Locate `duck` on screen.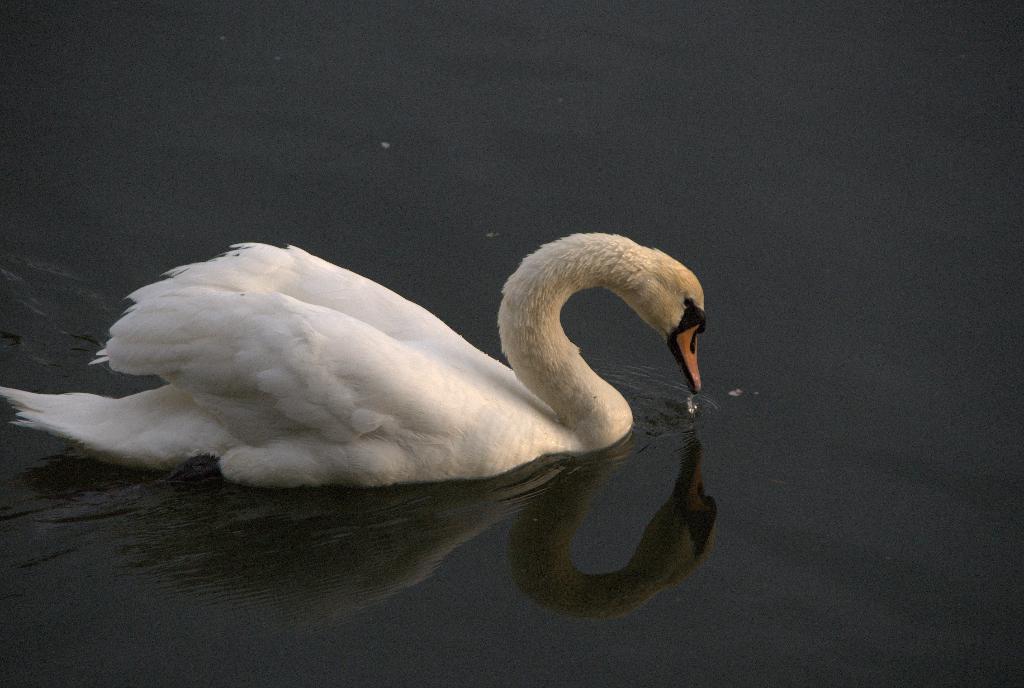
On screen at <box>21,224,733,527</box>.
